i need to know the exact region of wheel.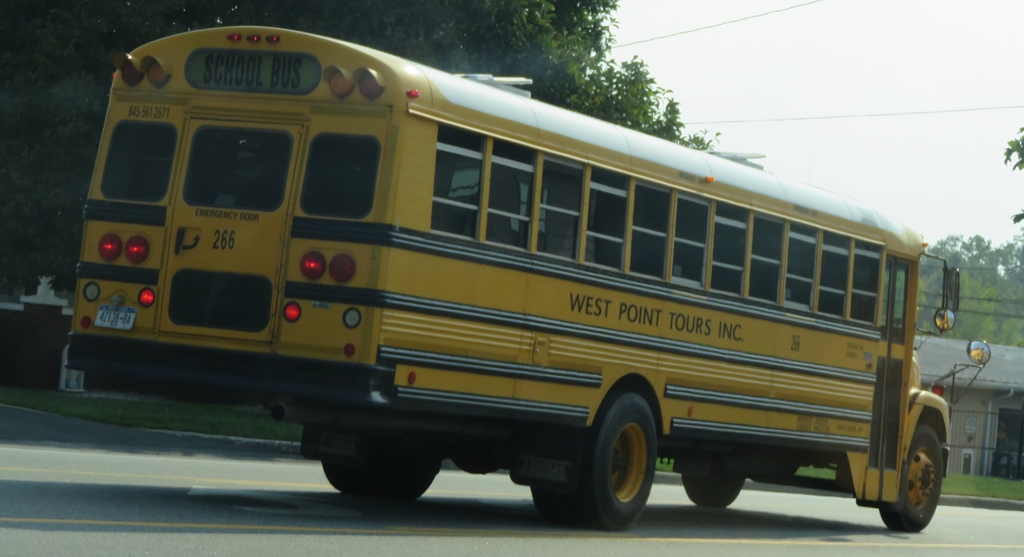
Region: detection(570, 392, 656, 532).
